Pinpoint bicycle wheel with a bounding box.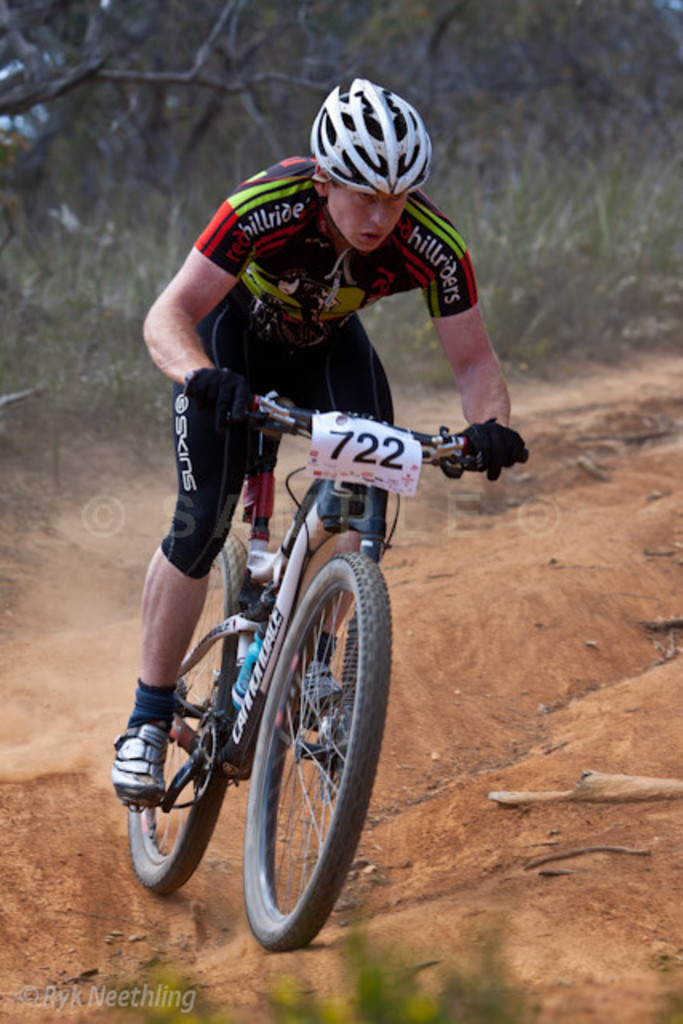
BBox(126, 530, 254, 898).
